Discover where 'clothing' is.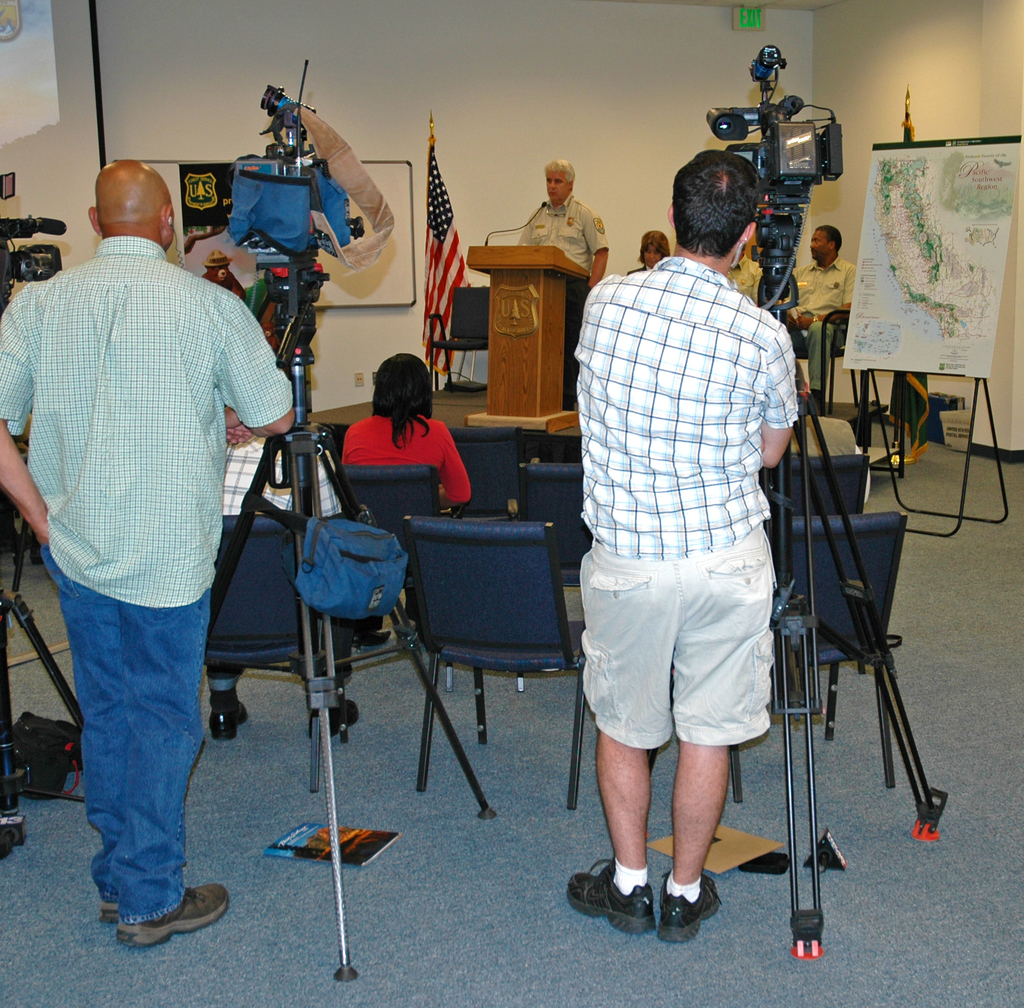
Discovered at rect(513, 193, 609, 411).
